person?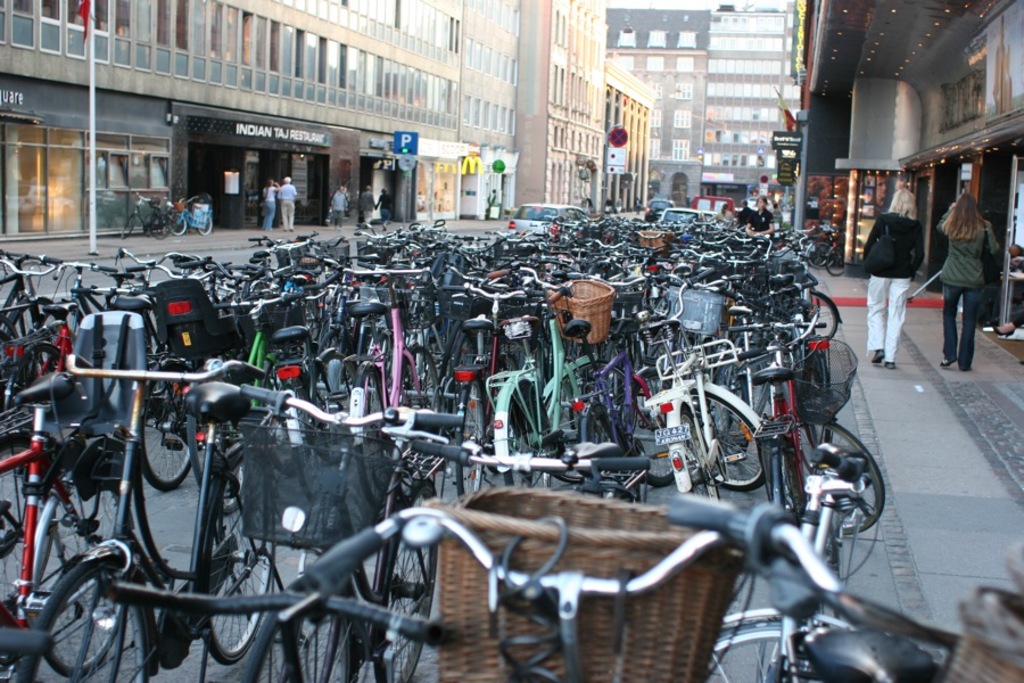
(left=734, top=199, right=762, bottom=233)
